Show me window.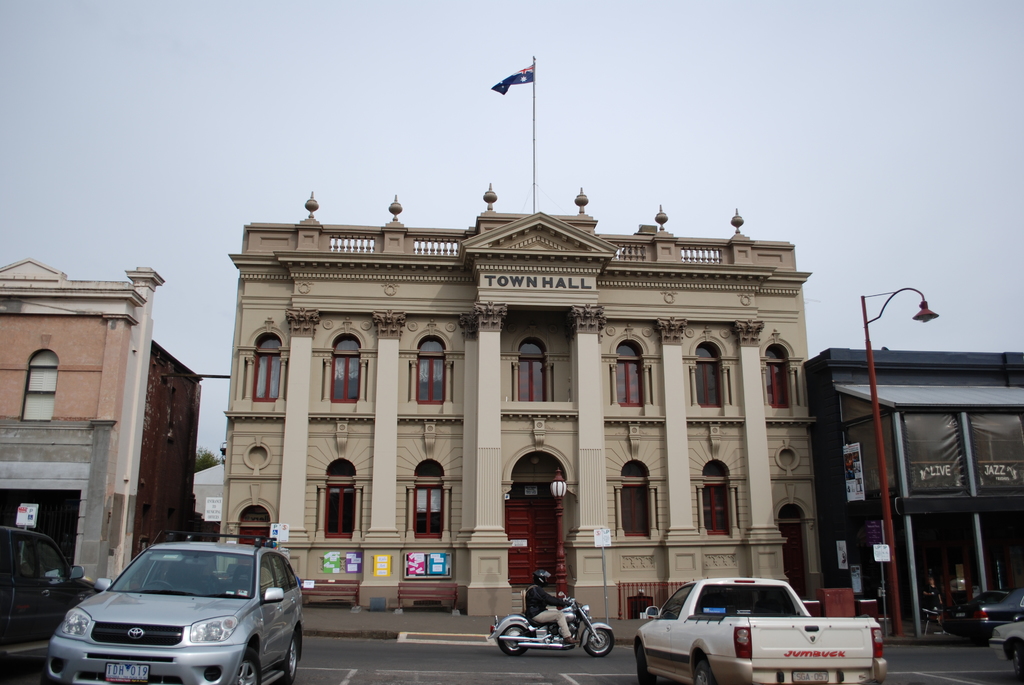
window is here: x1=416 y1=331 x2=445 y2=404.
